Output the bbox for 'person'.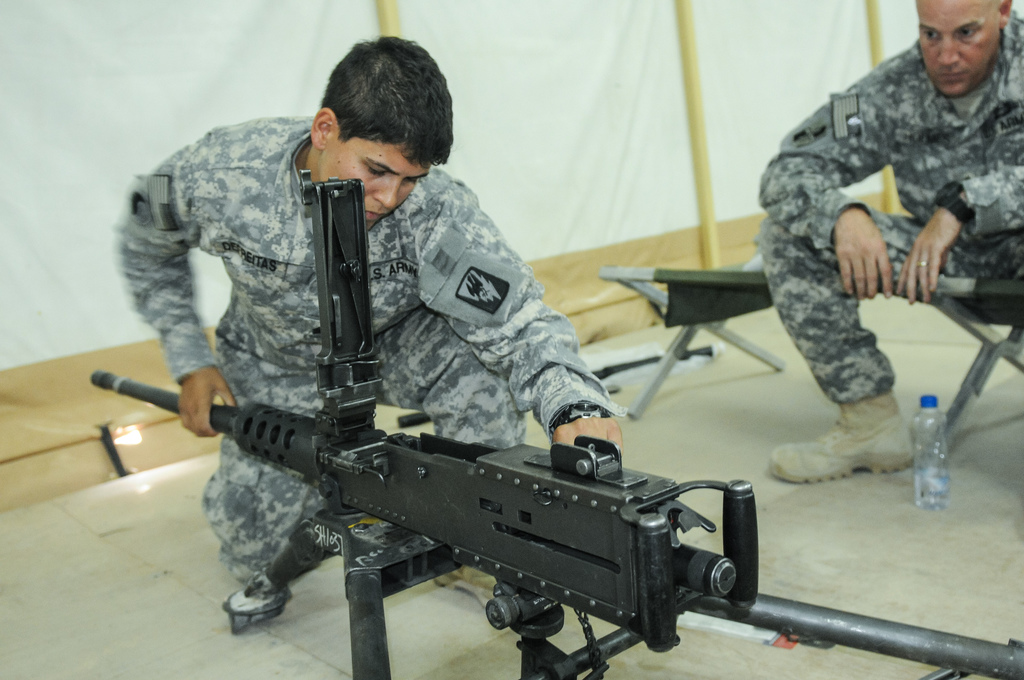
[left=108, top=38, right=633, bottom=614].
